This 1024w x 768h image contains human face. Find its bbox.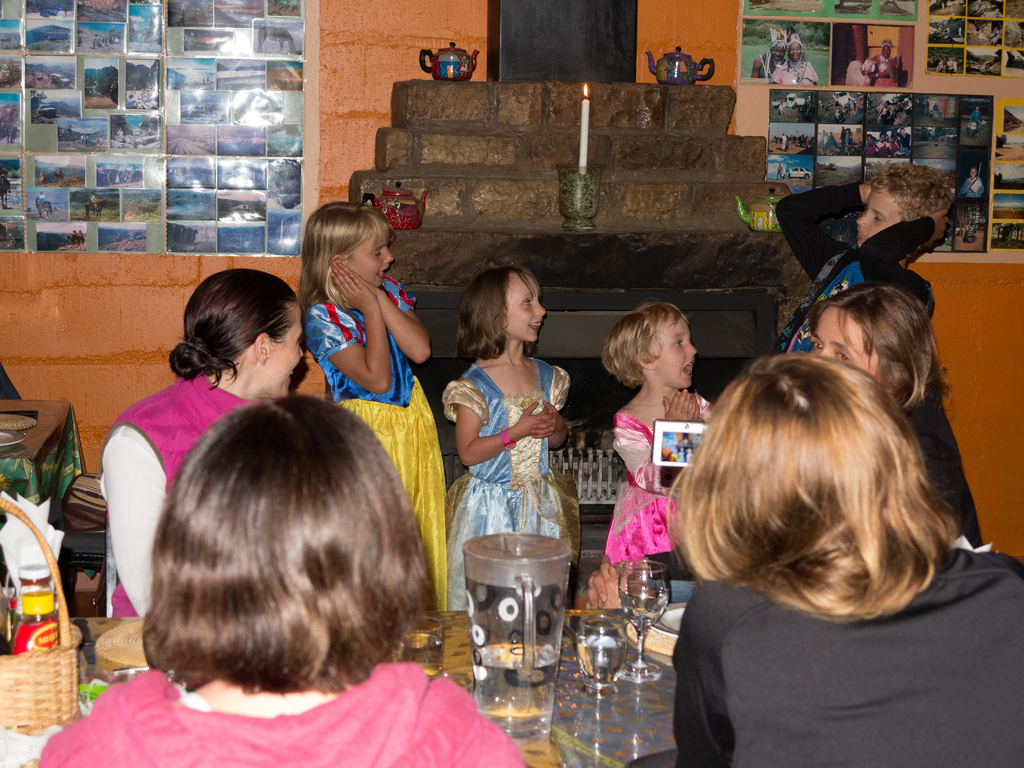
left=650, top=315, right=706, bottom=388.
